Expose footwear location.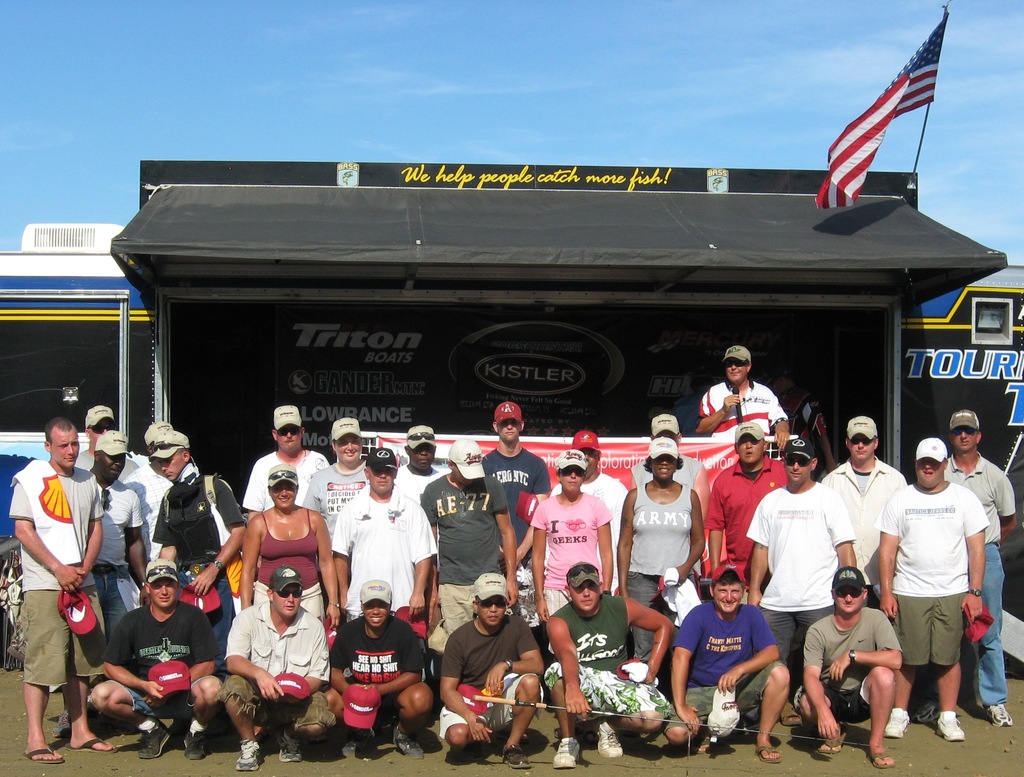
Exposed at {"x1": 693, "y1": 737, "x2": 720, "y2": 752}.
